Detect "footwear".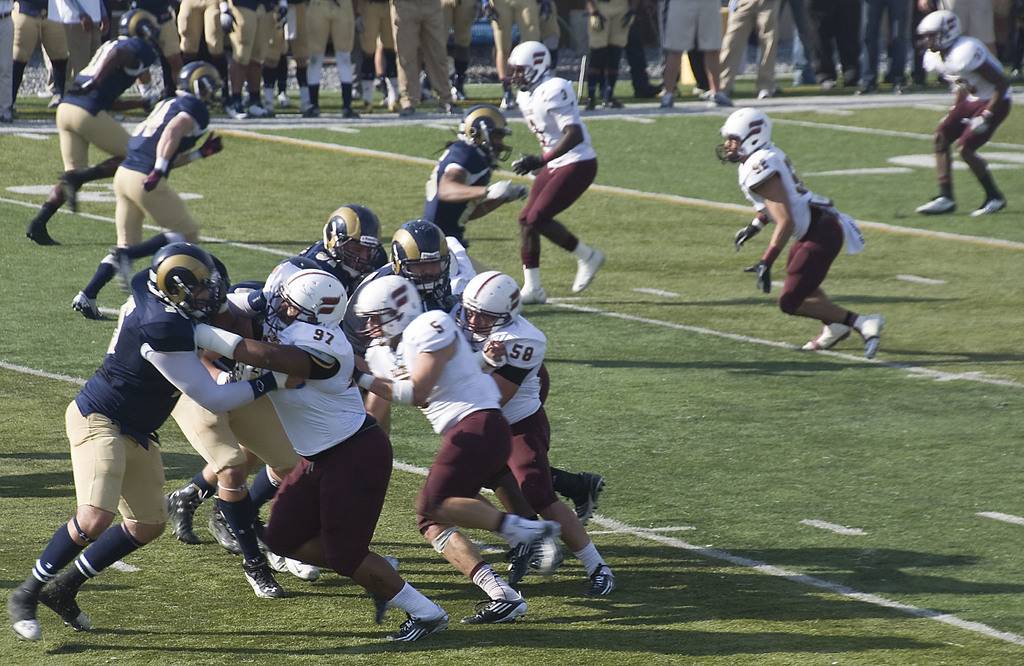
Detected at (x1=852, y1=83, x2=878, y2=96).
